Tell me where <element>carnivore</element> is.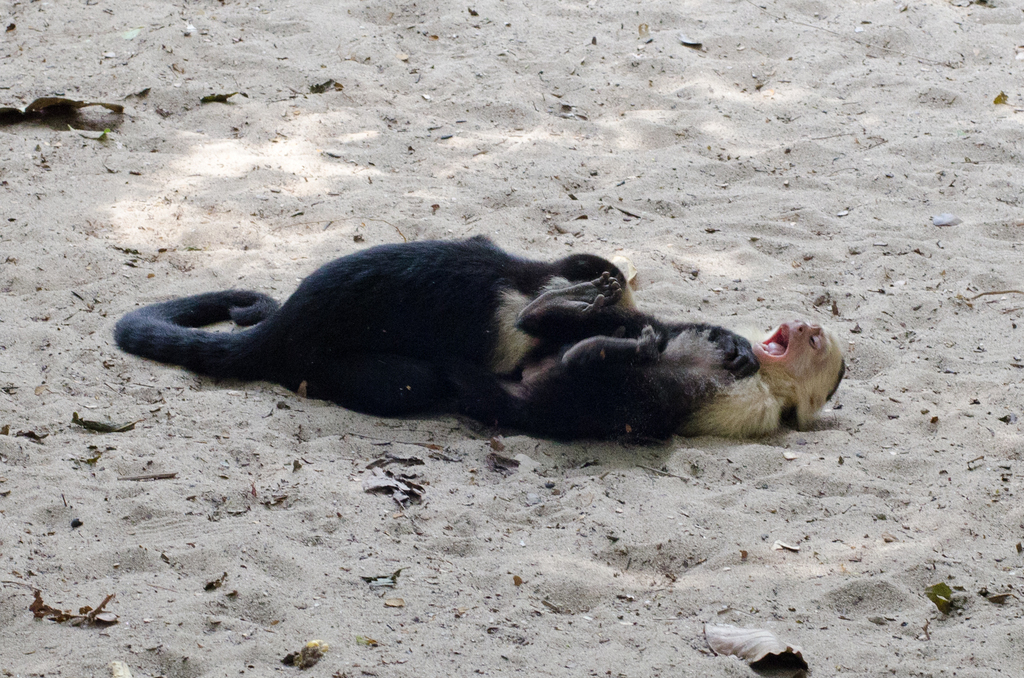
<element>carnivore</element> is at detection(130, 222, 638, 439).
